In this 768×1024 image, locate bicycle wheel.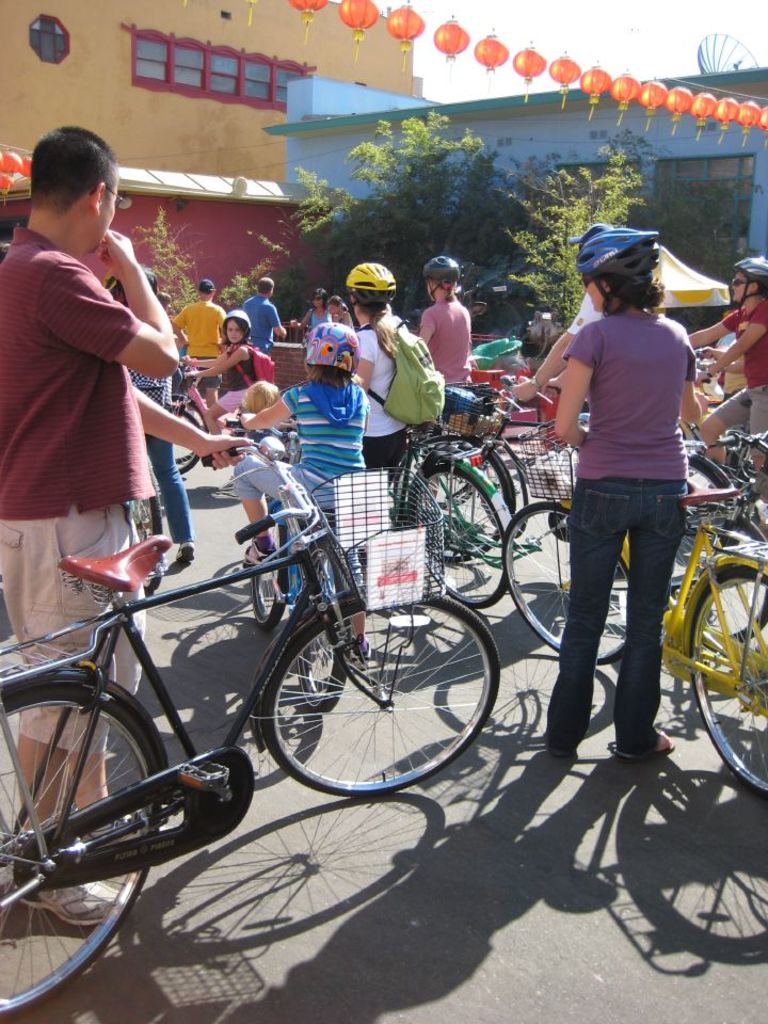
Bounding box: BBox(170, 404, 191, 476).
